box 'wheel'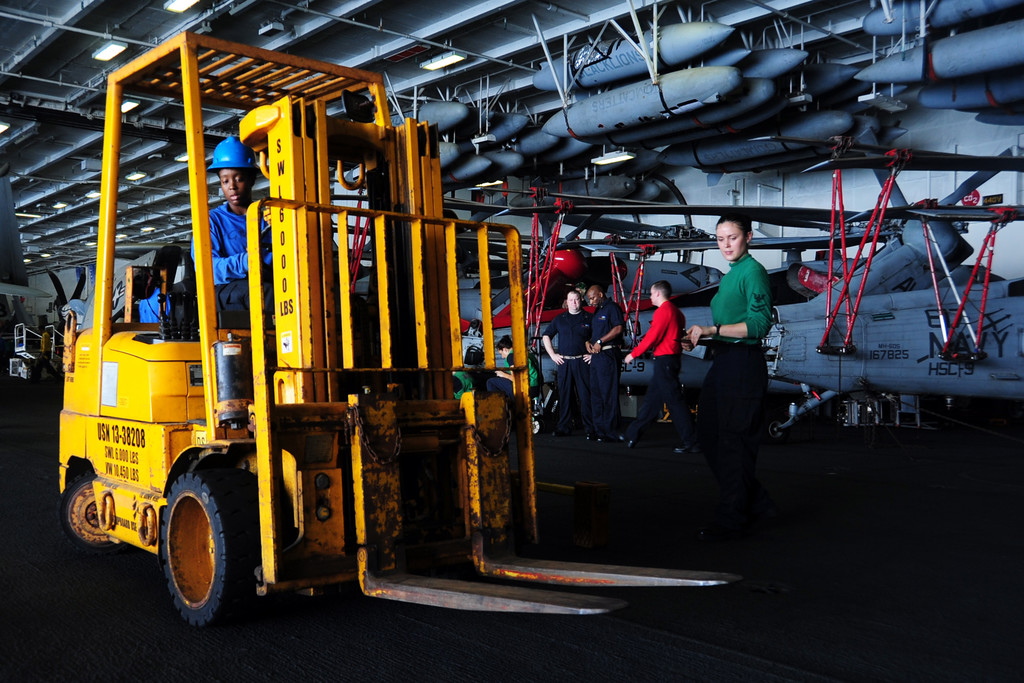
select_region(145, 466, 234, 623)
